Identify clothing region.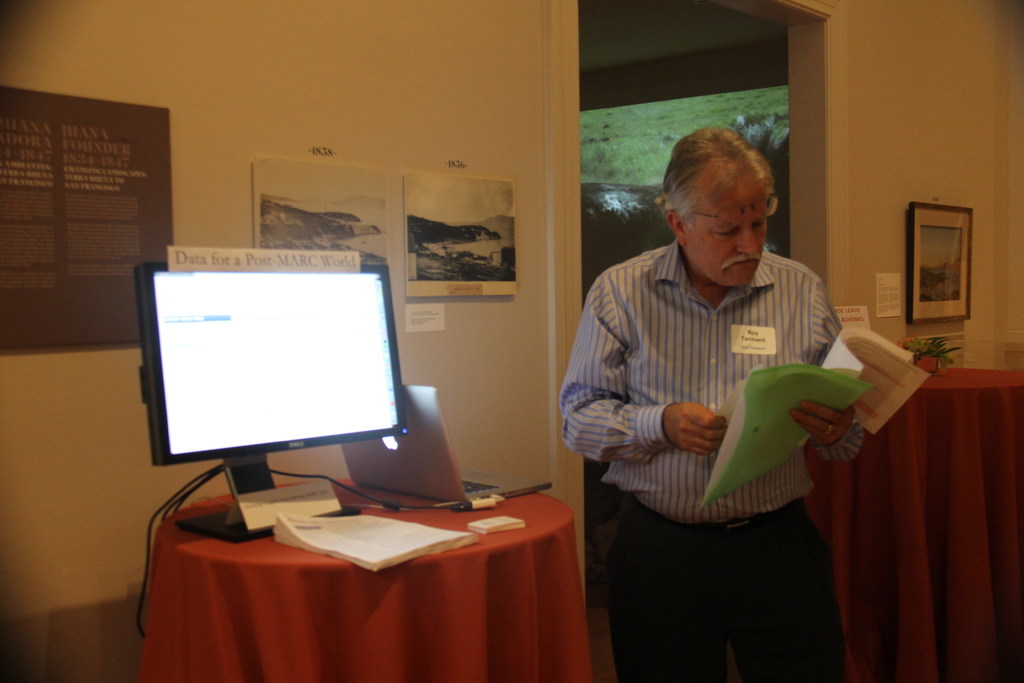
Region: 594 499 847 682.
